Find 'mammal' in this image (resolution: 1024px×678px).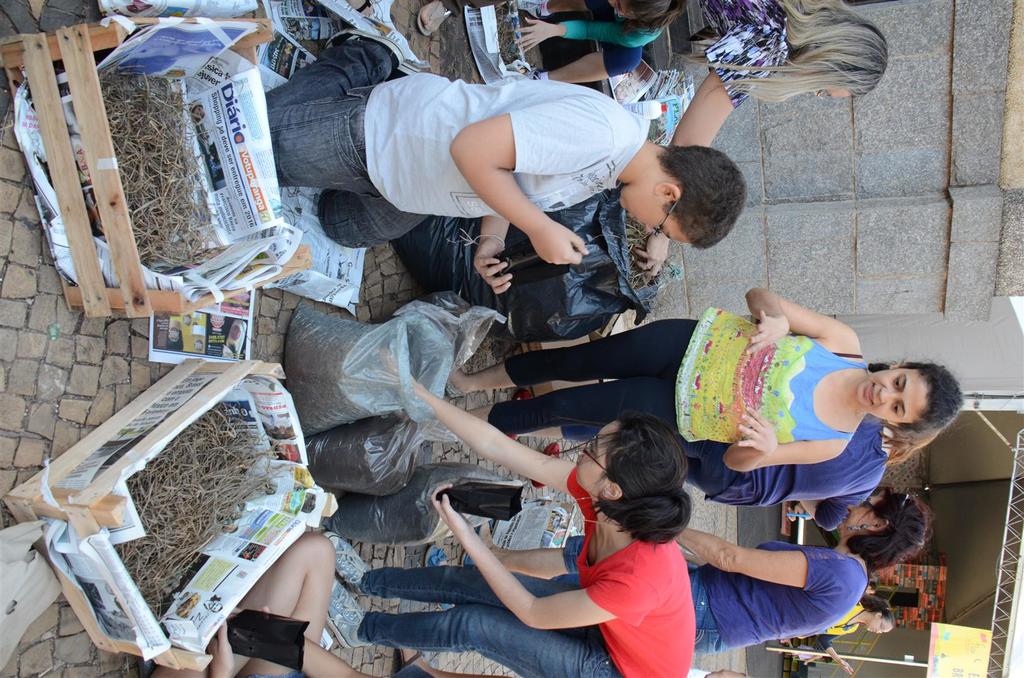
left=143, top=528, right=366, bottom=677.
